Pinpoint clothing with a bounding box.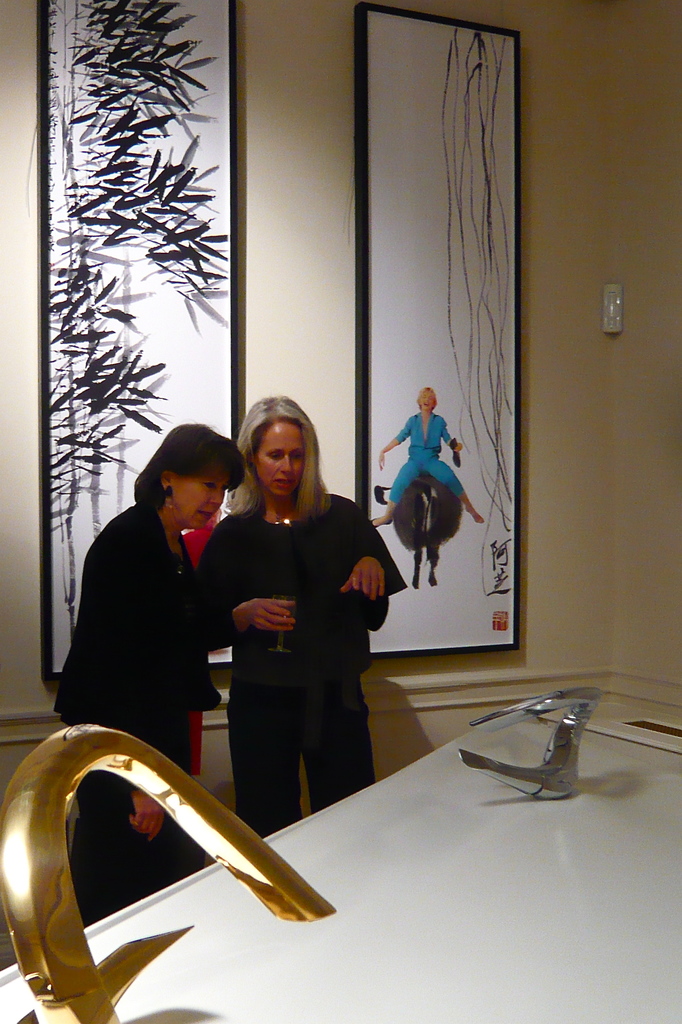
(x1=203, y1=469, x2=390, y2=812).
